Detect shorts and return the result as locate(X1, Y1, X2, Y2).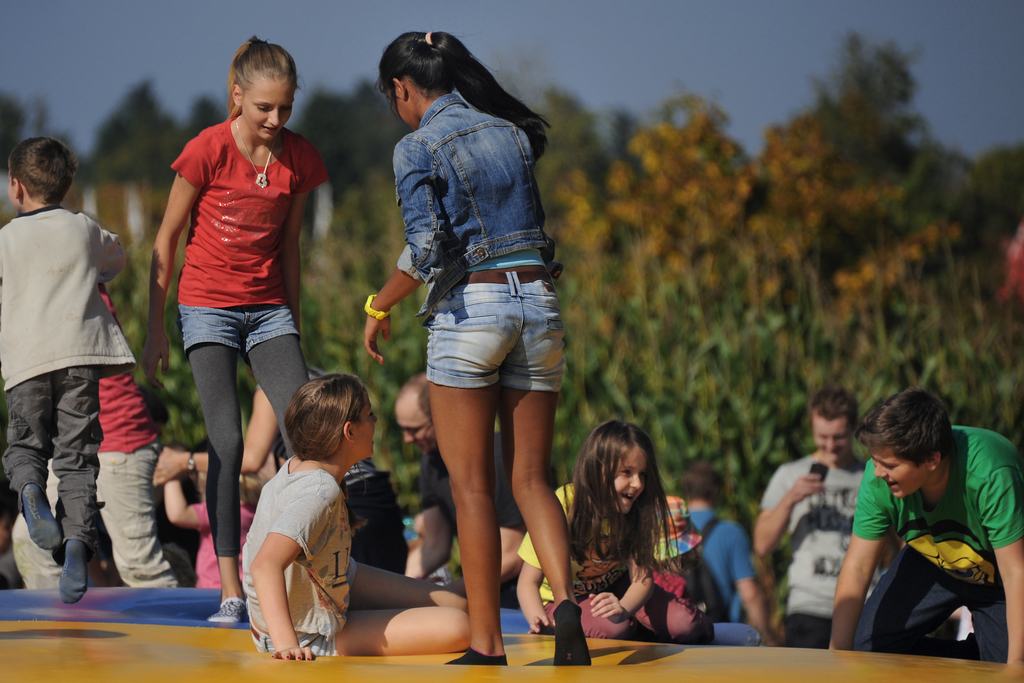
locate(178, 304, 298, 352).
